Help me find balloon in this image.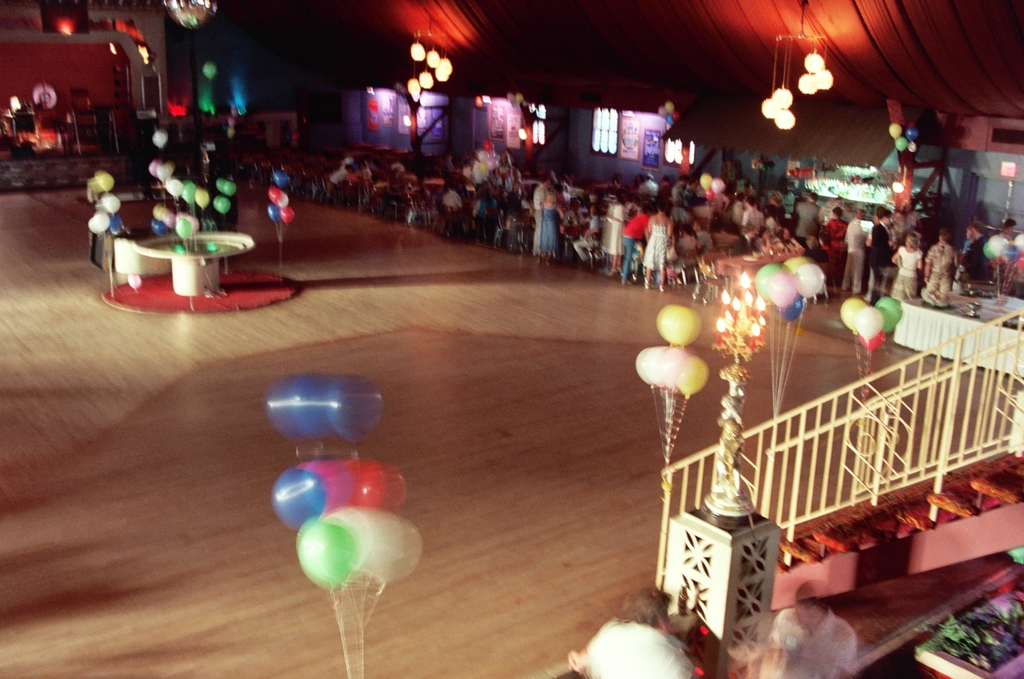
Found it: detection(88, 212, 111, 233).
